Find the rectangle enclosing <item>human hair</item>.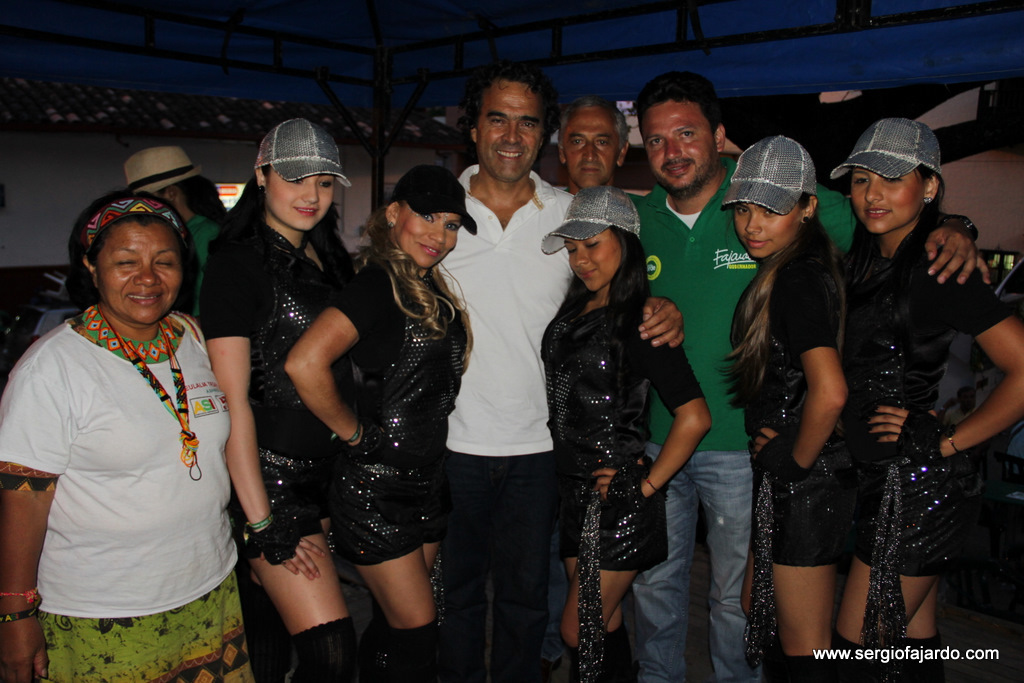
select_region(916, 164, 950, 233).
